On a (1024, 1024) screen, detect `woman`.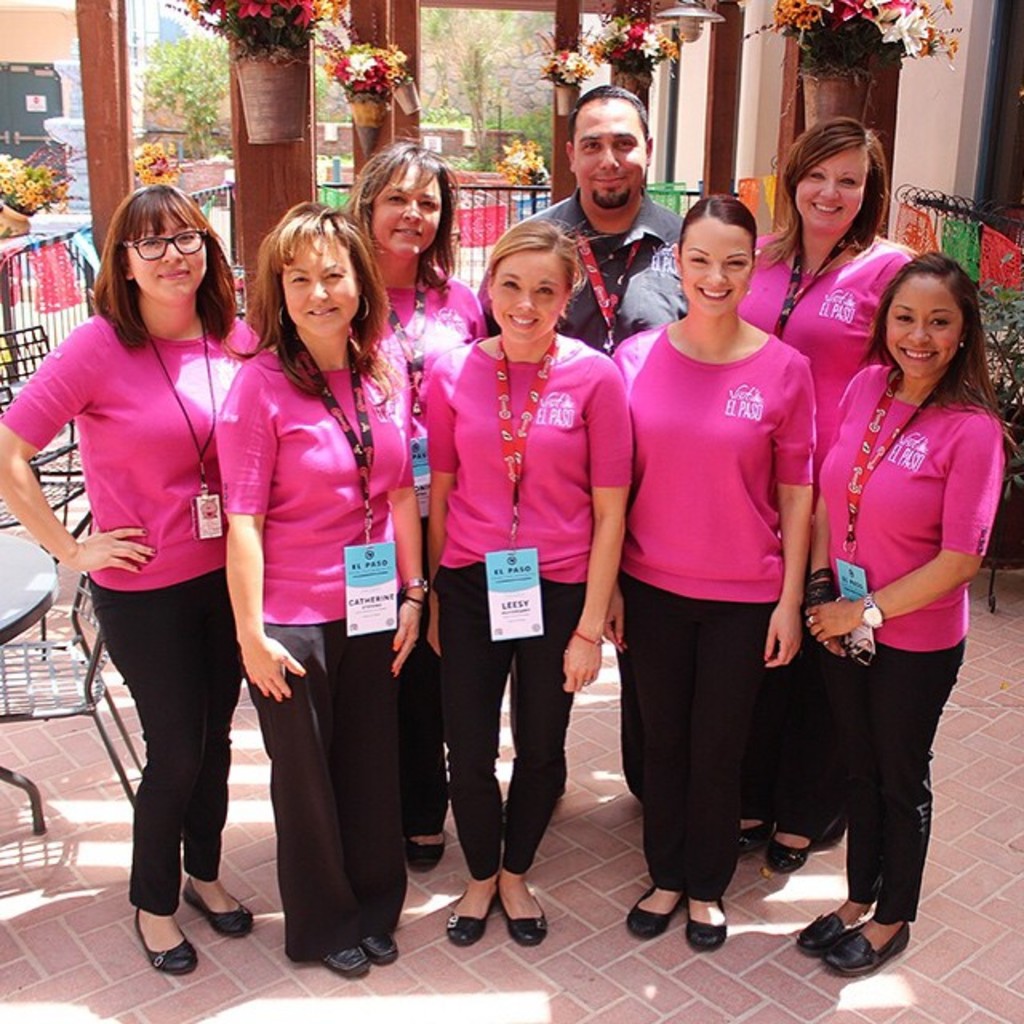
rect(334, 138, 504, 861).
